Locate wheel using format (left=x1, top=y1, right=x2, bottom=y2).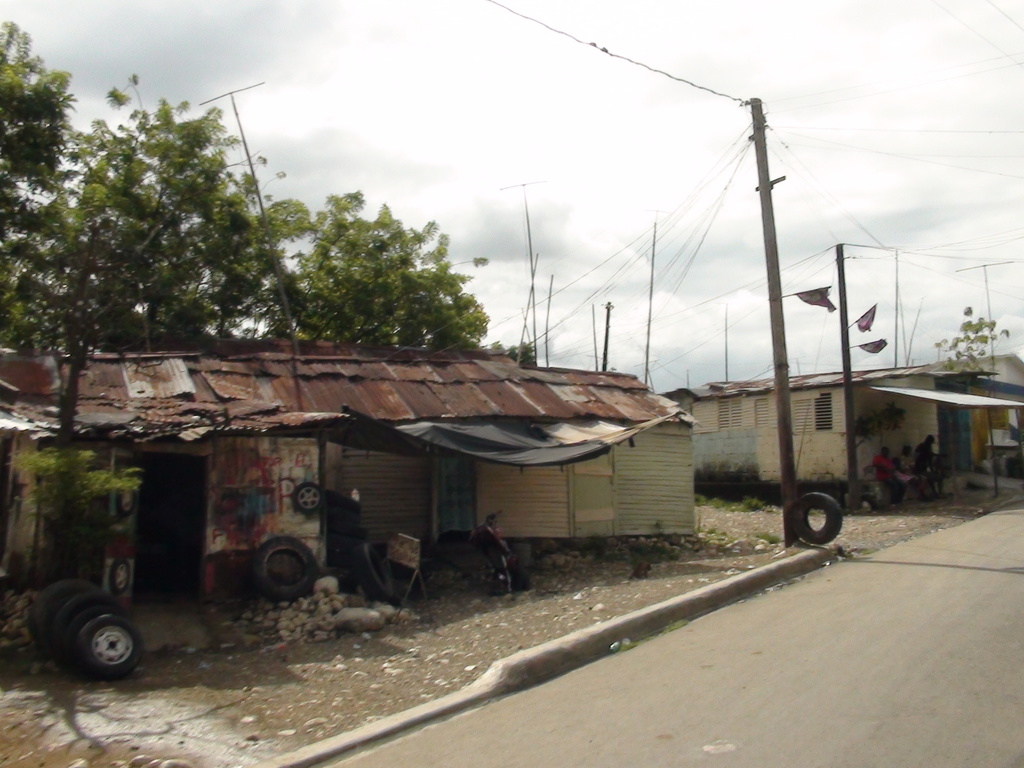
(left=358, top=543, right=397, bottom=602).
